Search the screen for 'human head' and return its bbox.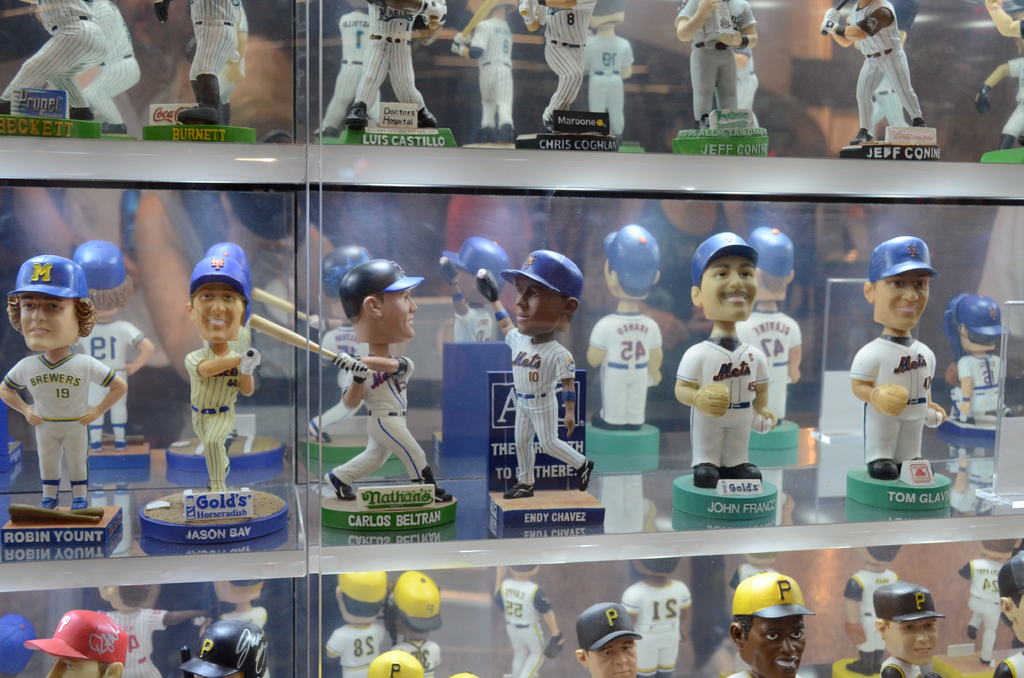
Found: Rect(500, 248, 584, 339).
